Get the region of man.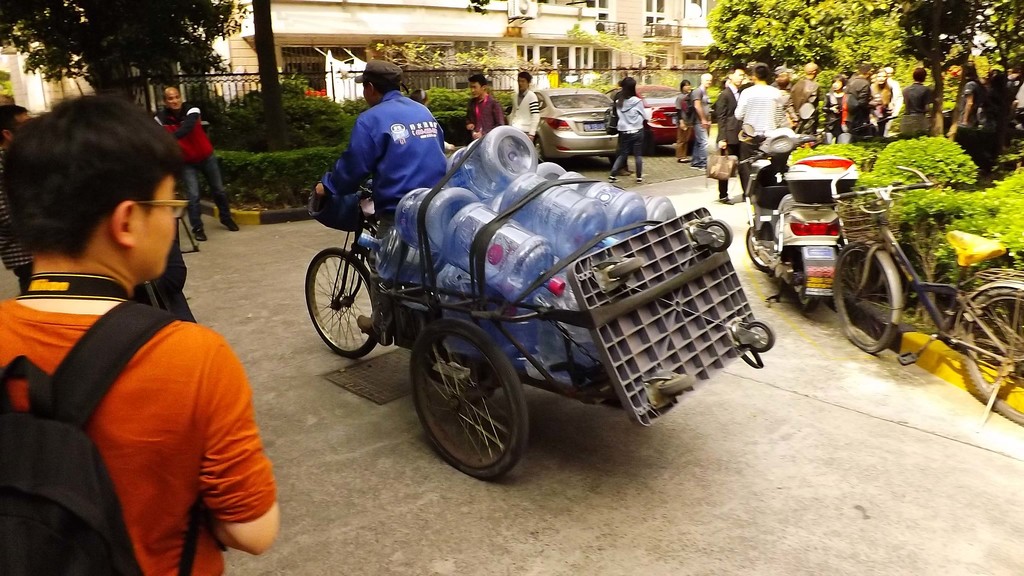
BBox(733, 61, 783, 203).
